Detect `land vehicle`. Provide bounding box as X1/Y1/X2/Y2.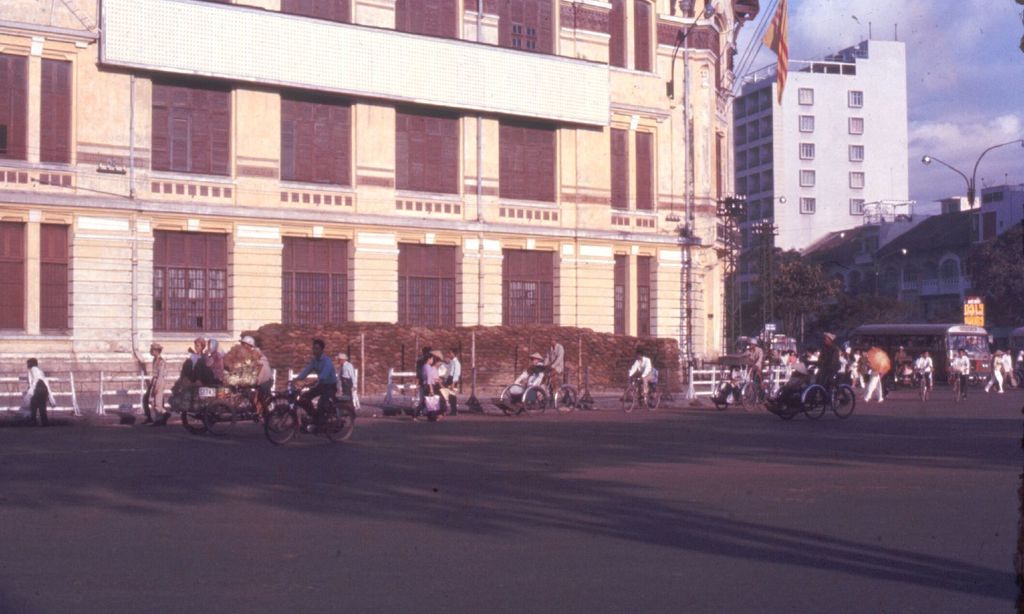
850/318/997/386.
